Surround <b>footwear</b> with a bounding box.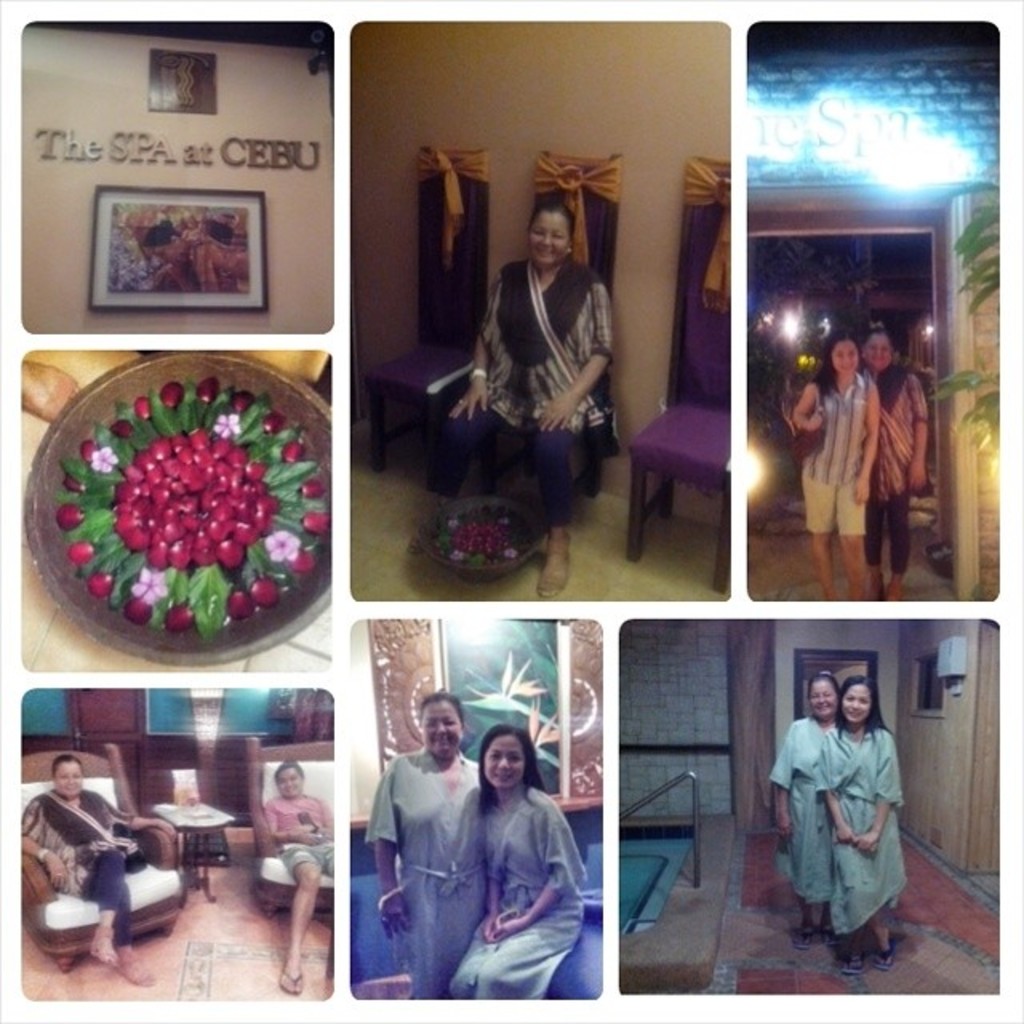
<bbox>798, 912, 826, 949</bbox>.
